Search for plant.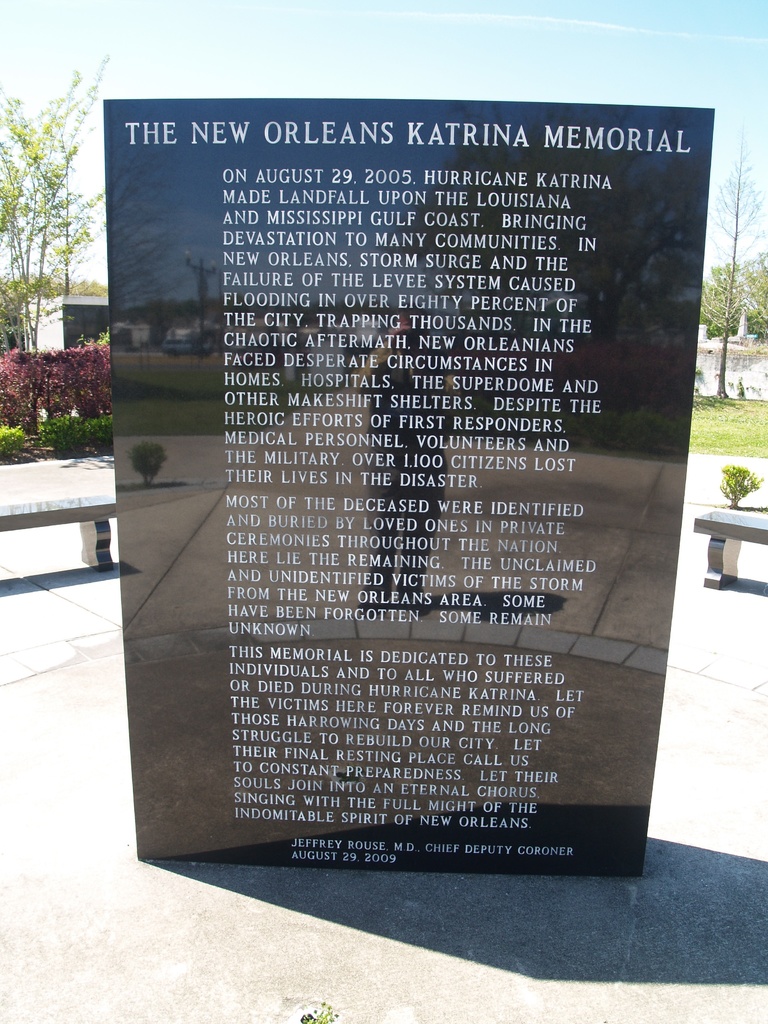
Found at bbox=(0, 419, 36, 468).
